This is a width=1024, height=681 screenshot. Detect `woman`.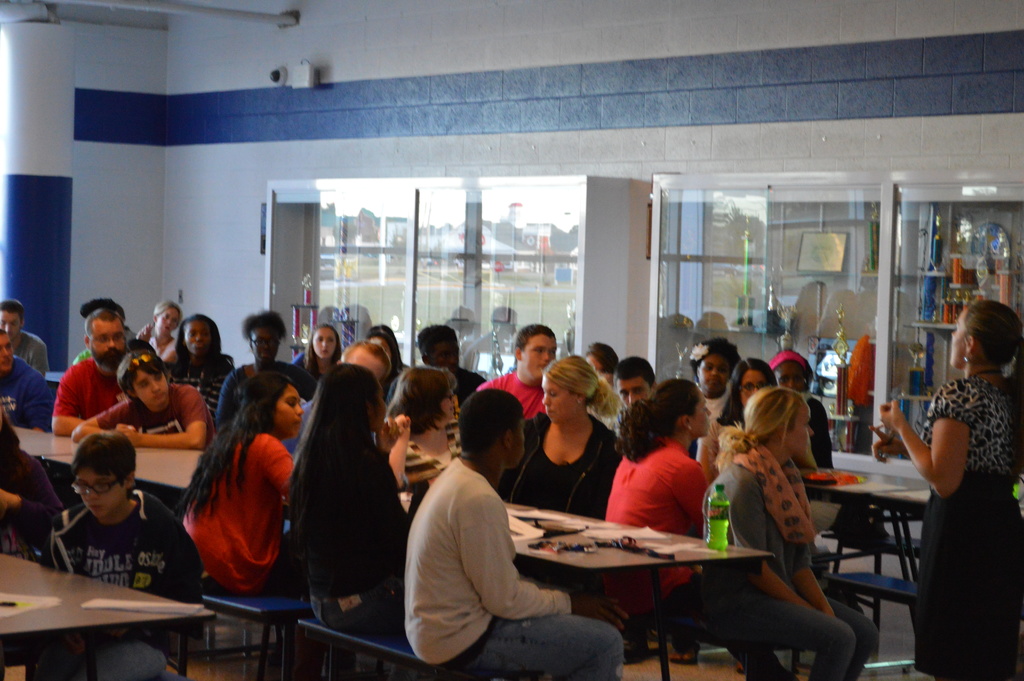
Rect(364, 322, 411, 373).
